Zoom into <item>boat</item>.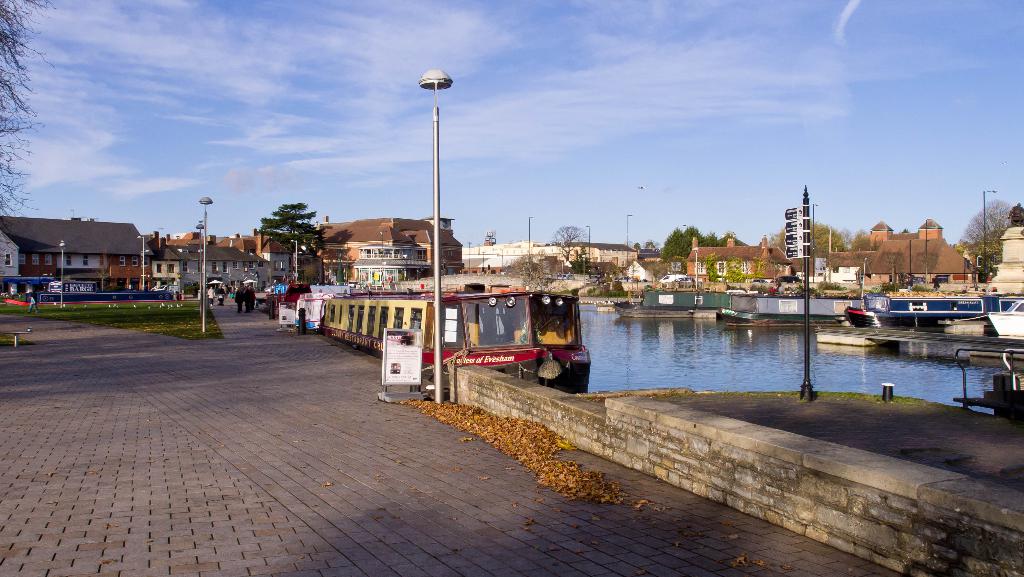
Zoom target: <bbox>618, 286, 740, 314</bbox>.
